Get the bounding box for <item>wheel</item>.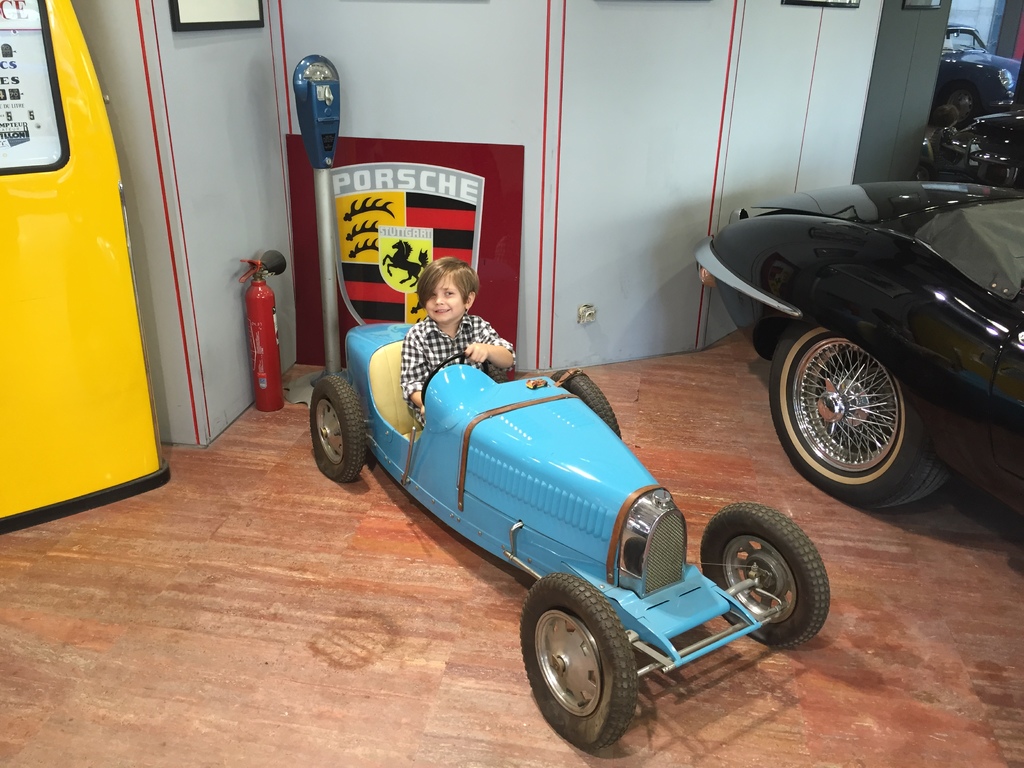
box=[763, 318, 954, 513].
